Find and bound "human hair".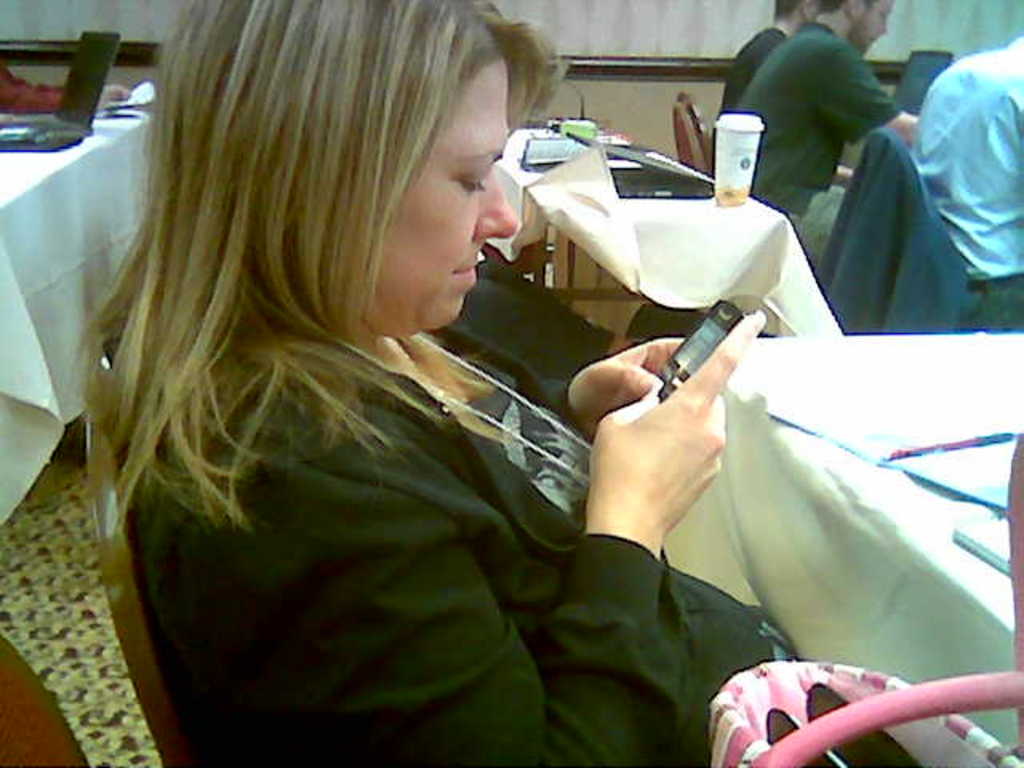
Bound: {"left": 78, "top": 3, "right": 534, "bottom": 482}.
